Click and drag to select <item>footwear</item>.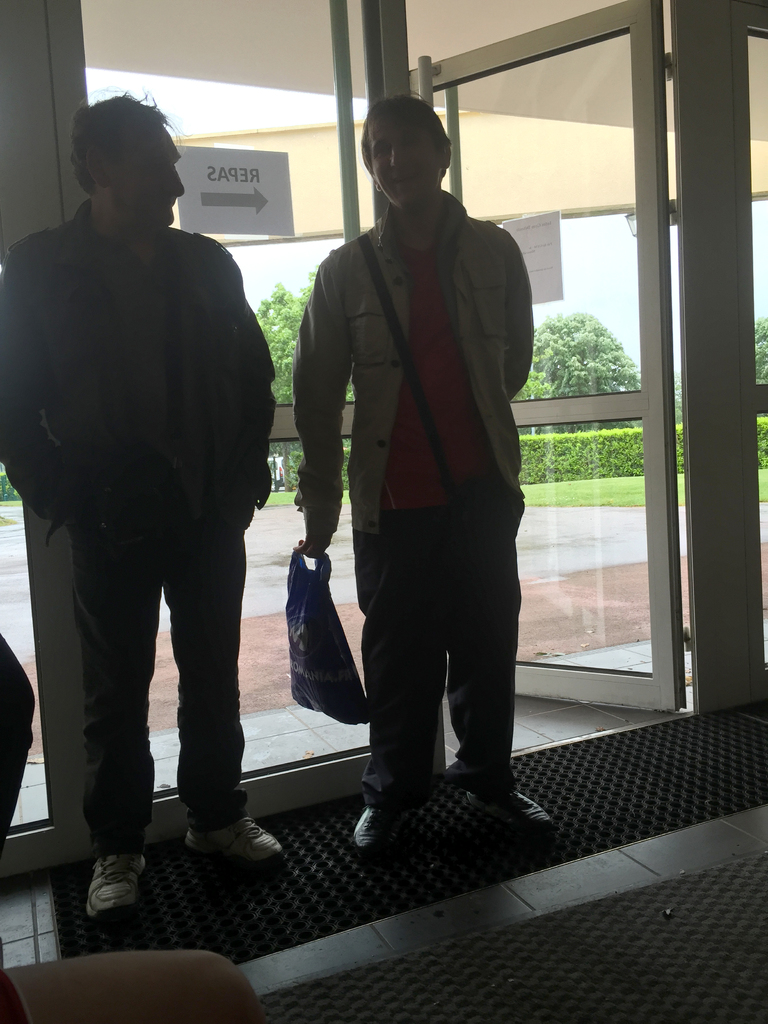
Selection: (x1=68, y1=842, x2=140, y2=935).
